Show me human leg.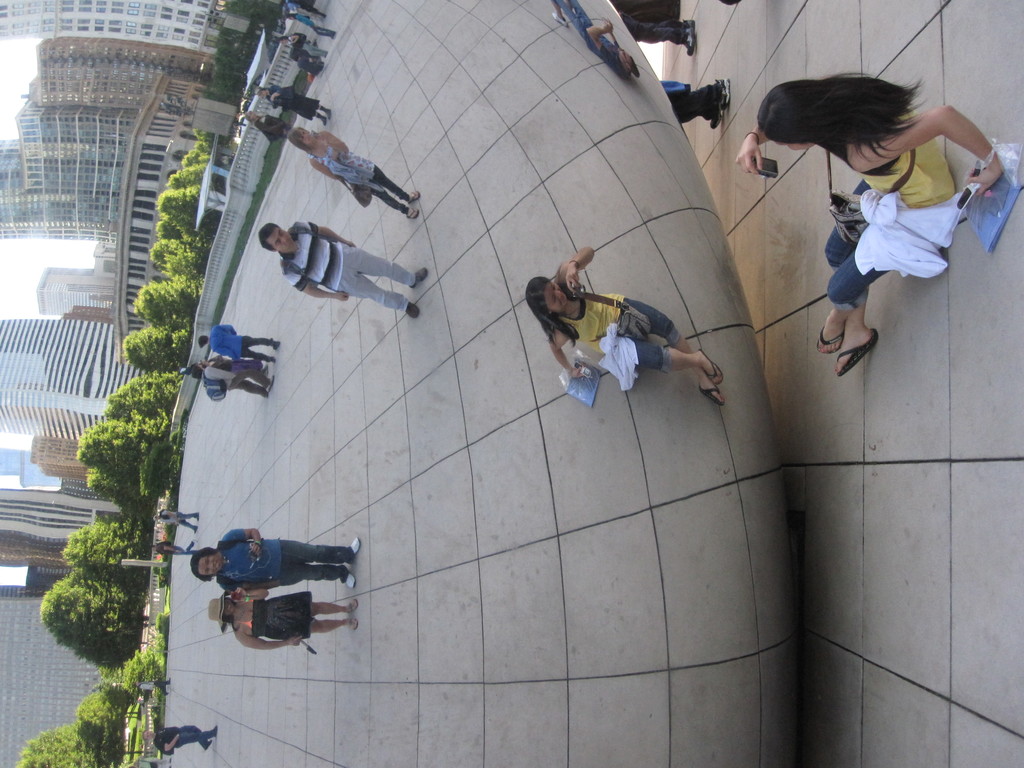
human leg is here: Rect(623, 20, 694, 33).
